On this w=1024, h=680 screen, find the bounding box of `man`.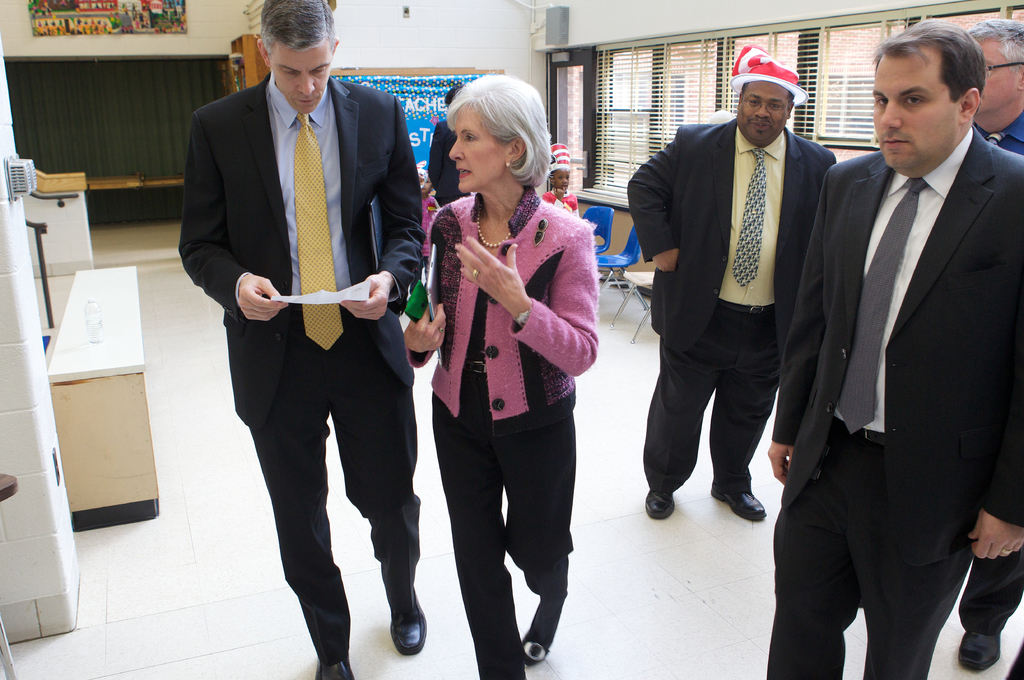
Bounding box: x1=178, y1=0, x2=429, y2=679.
